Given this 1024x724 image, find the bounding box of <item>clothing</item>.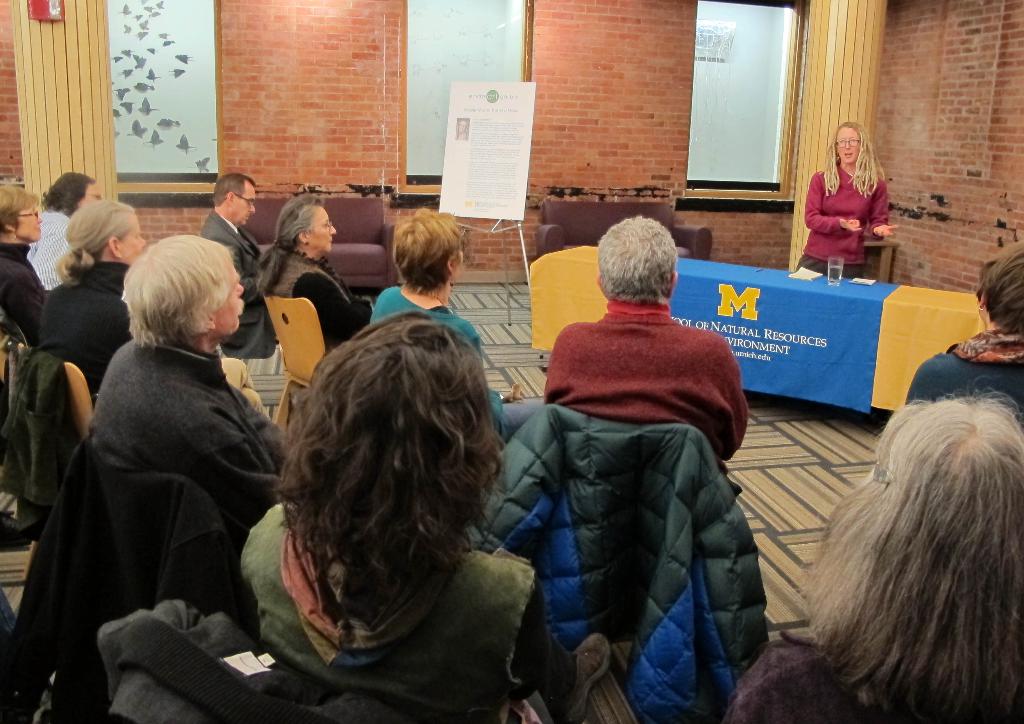
[46, 261, 131, 407].
